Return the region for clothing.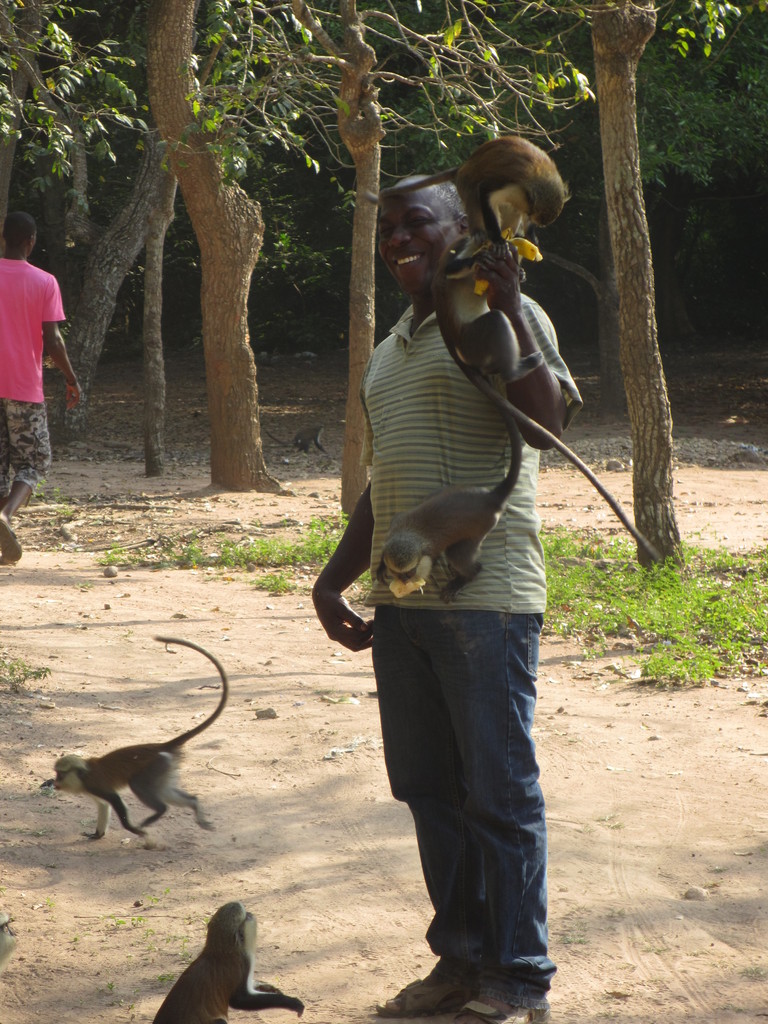
(341,372,571,965).
